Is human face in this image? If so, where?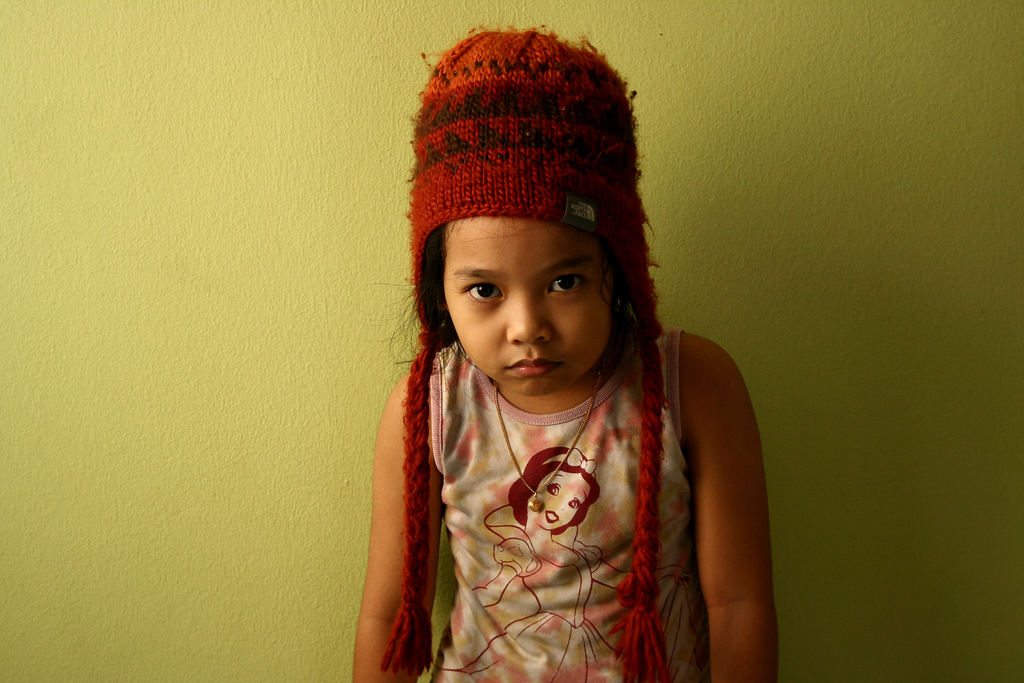
Yes, at [x1=444, y1=219, x2=614, y2=396].
